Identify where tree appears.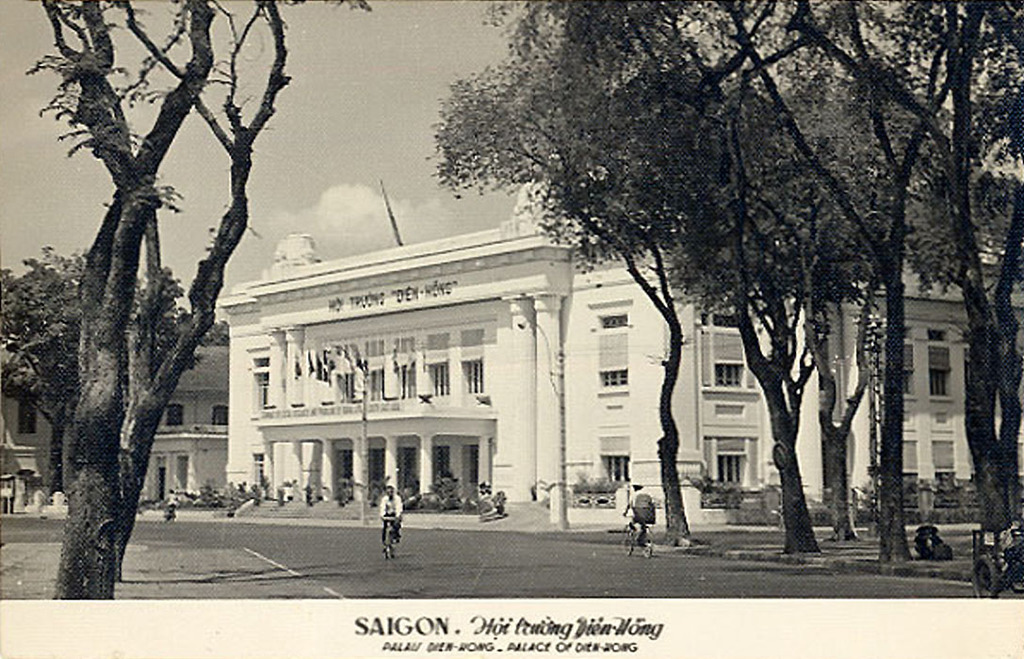
Appears at (x1=0, y1=231, x2=196, y2=555).
